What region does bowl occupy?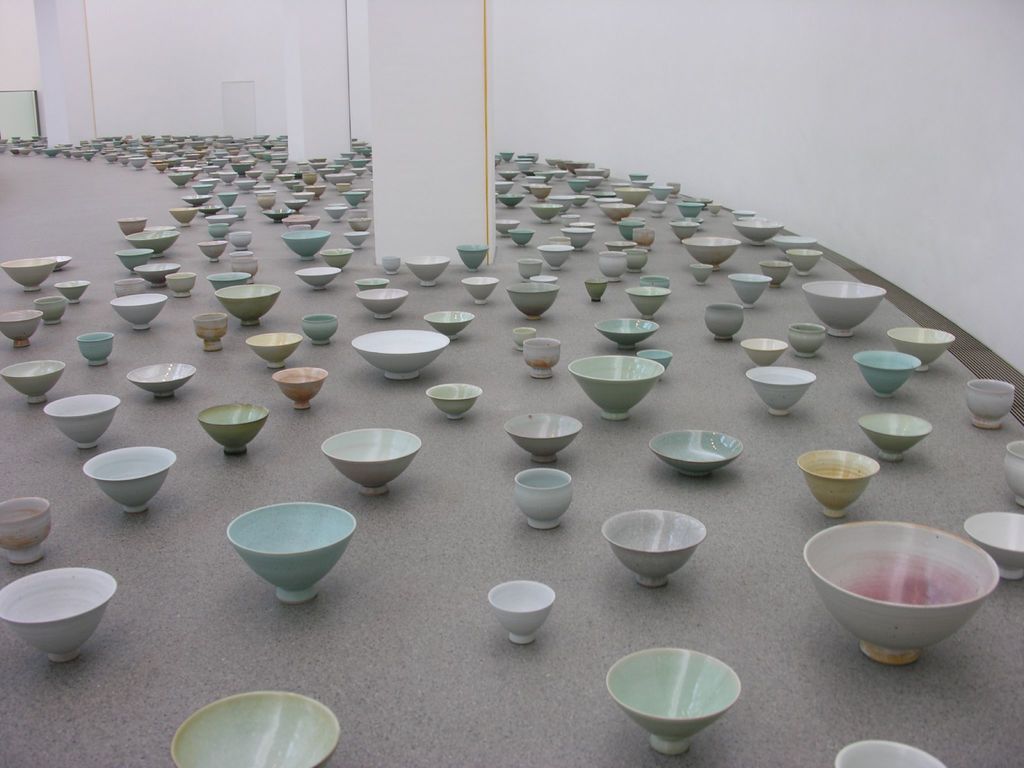
(left=858, top=414, right=932, bottom=463).
